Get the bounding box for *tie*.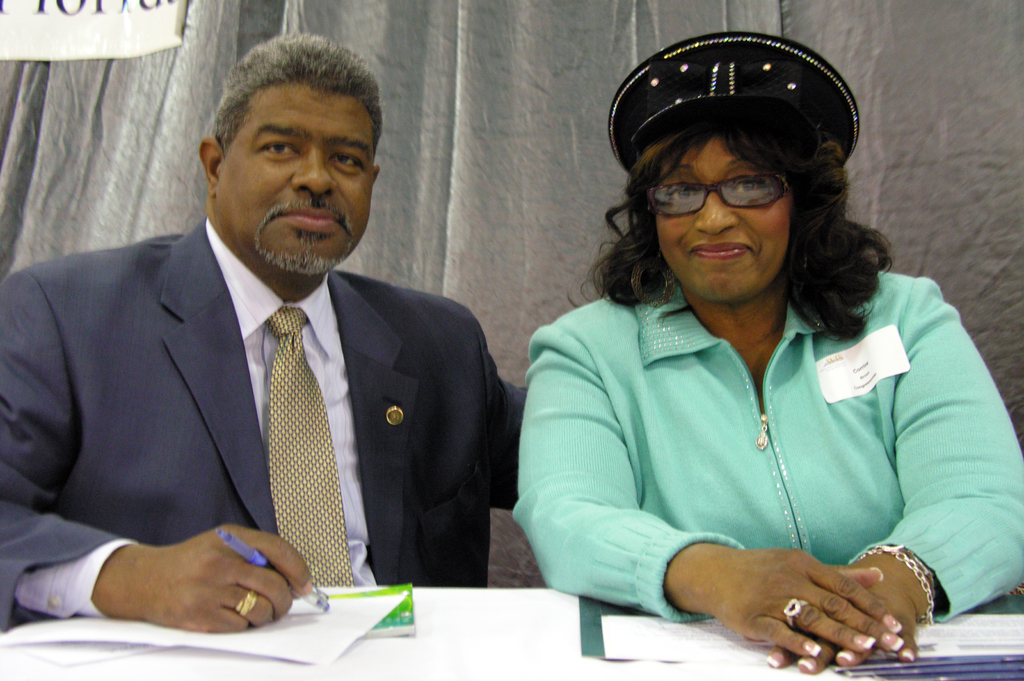
(262,304,353,588).
